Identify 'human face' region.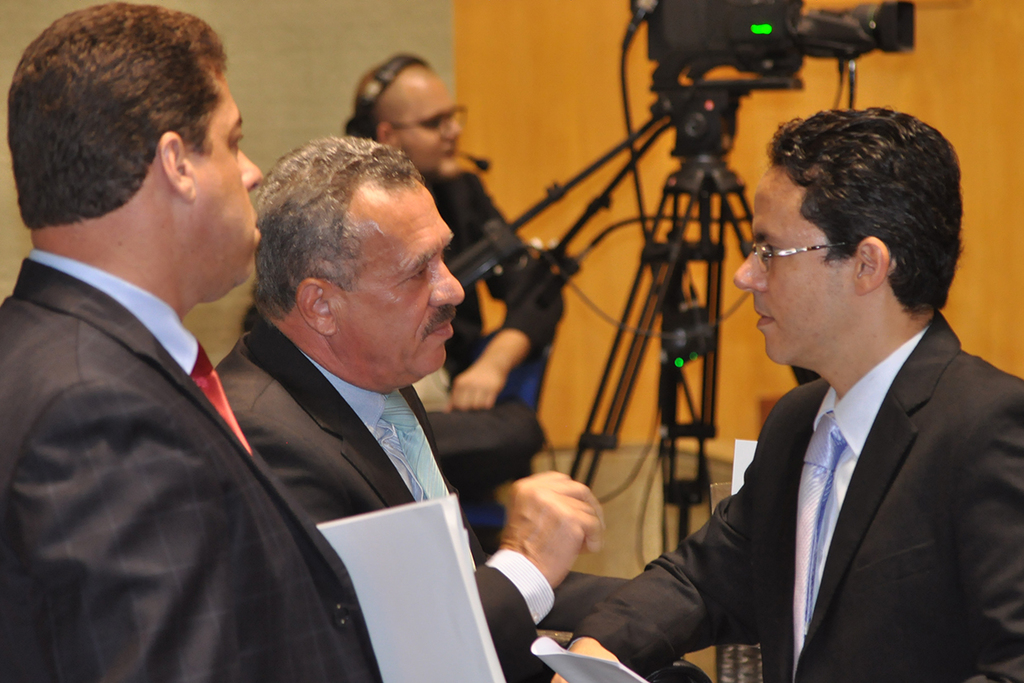
Region: 195, 66, 265, 276.
